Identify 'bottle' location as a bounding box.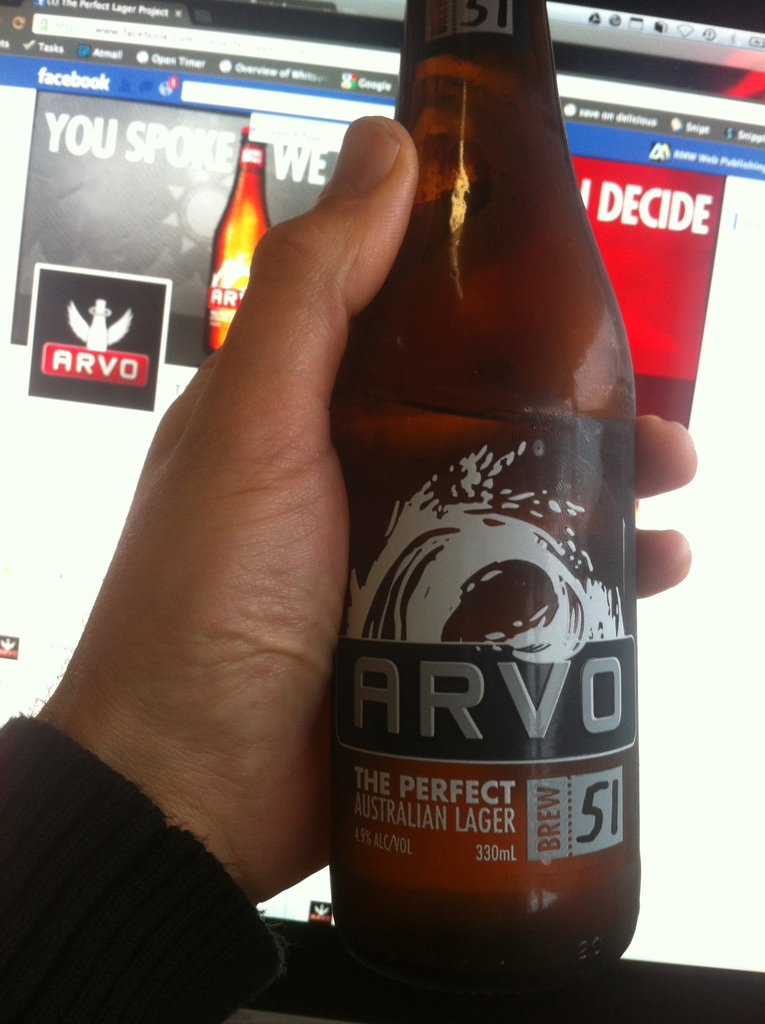
203, 136, 301, 362.
